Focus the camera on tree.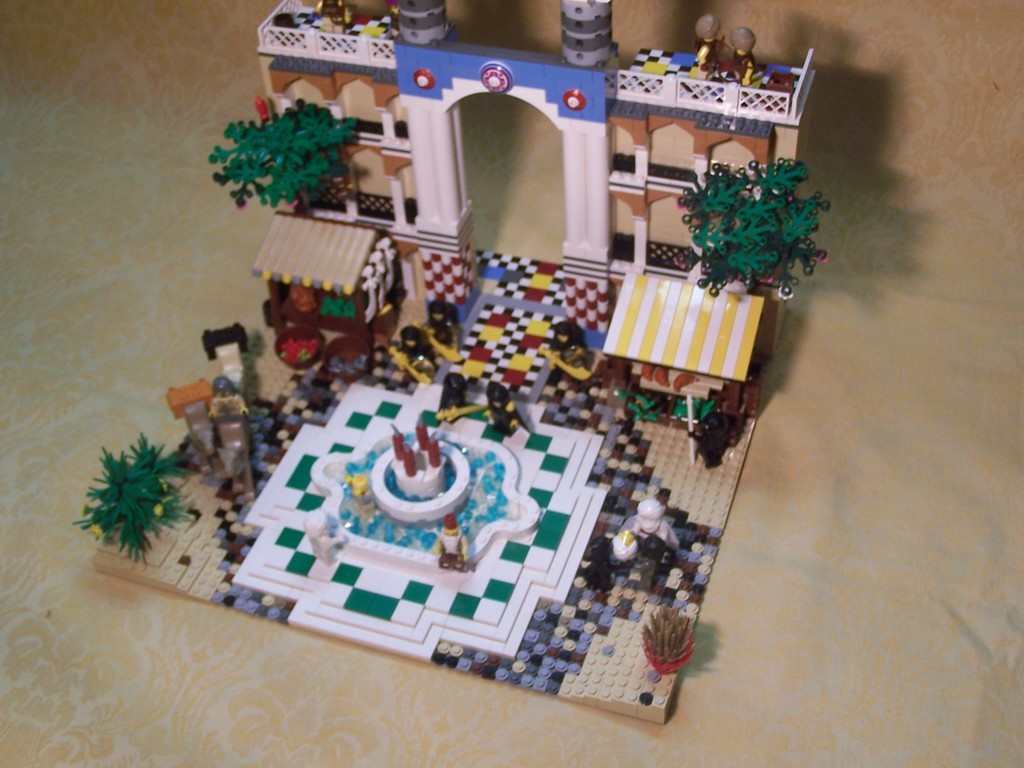
Focus region: crop(629, 389, 659, 420).
